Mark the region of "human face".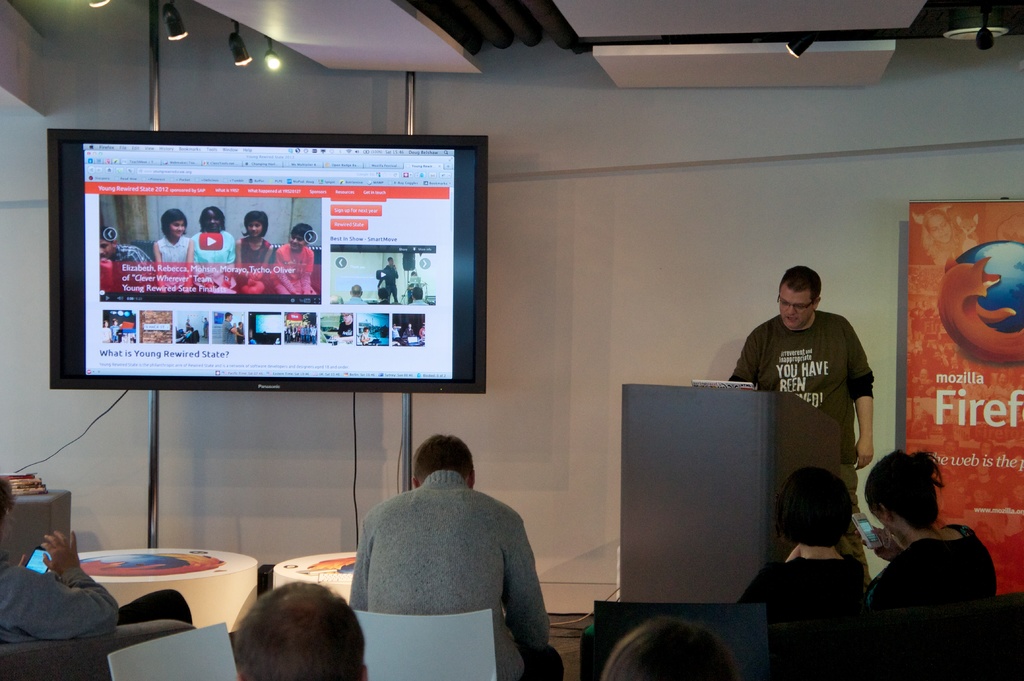
Region: locate(777, 288, 813, 329).
